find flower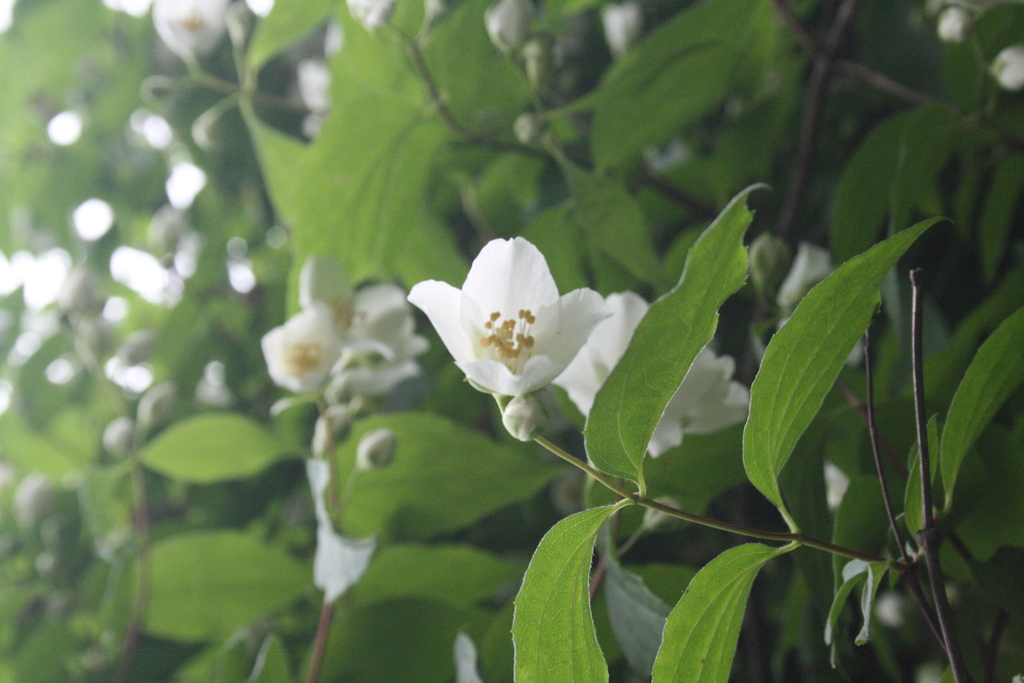
detection(420, 240, 616, 415)
